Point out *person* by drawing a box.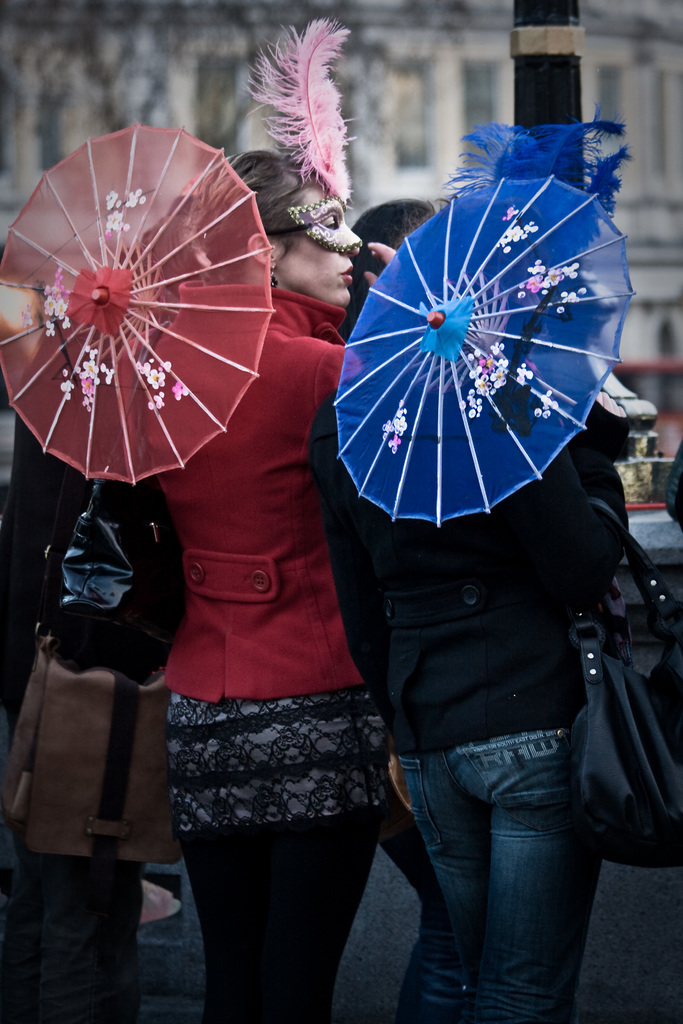
{"x1": 120, "y1": 151, "x2": 400, "y2": 1023}.
